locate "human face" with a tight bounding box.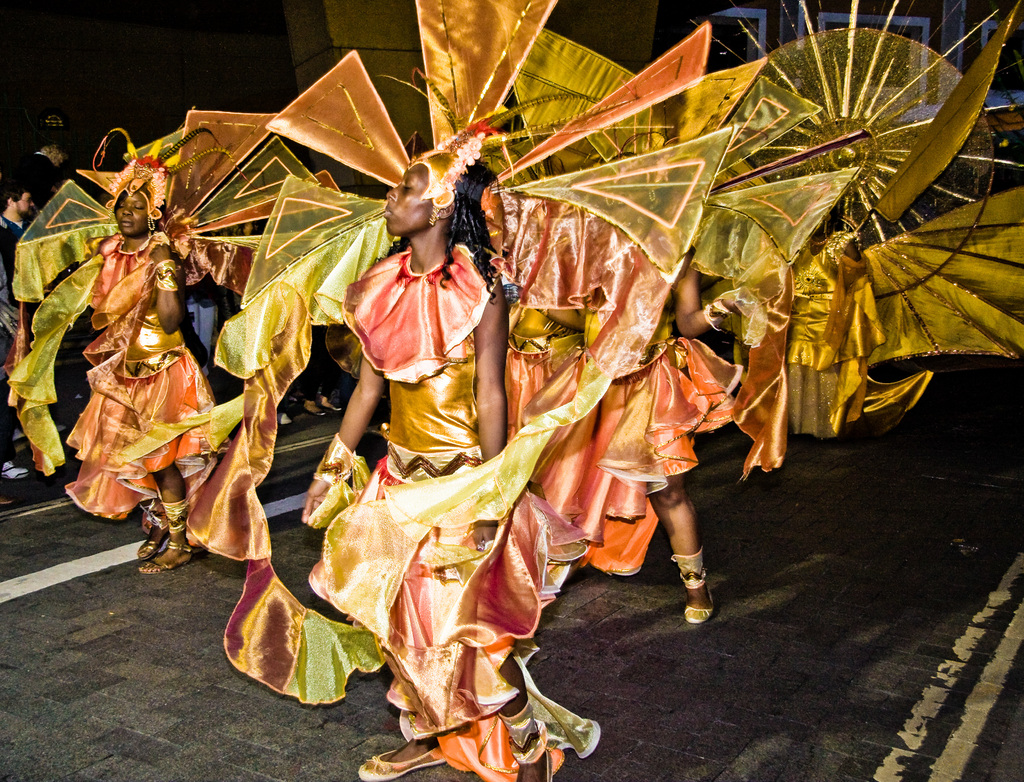
[17, 195, 31, 216].
